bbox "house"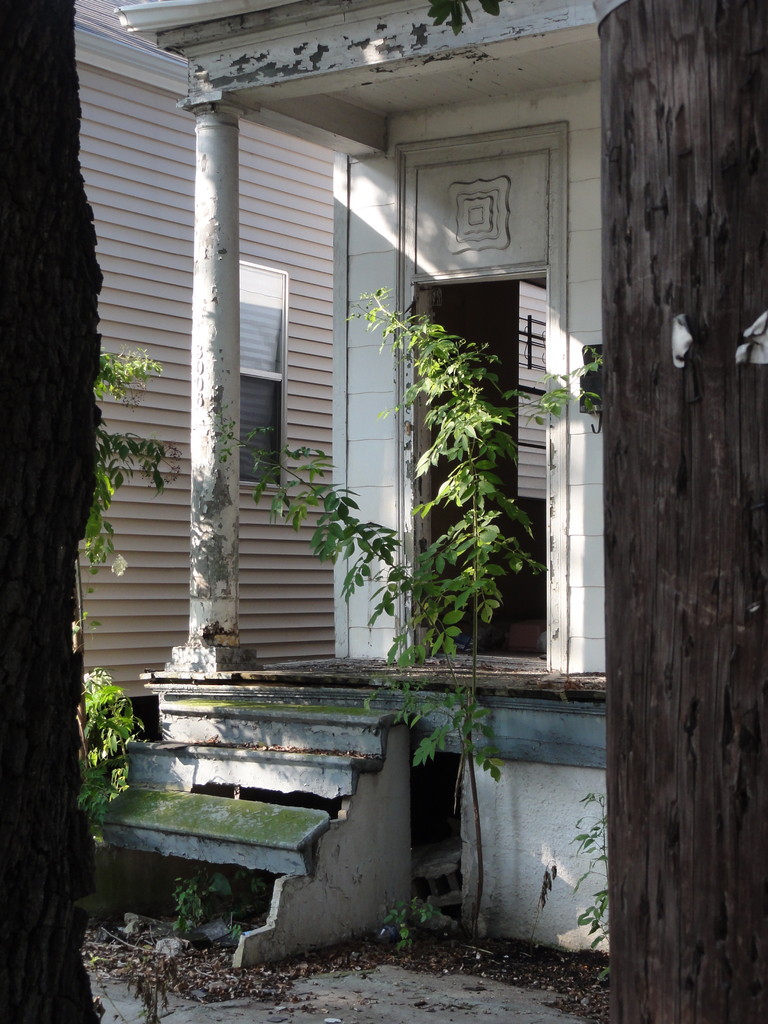
<bbox>0, 0, 617, 959</bbox>
